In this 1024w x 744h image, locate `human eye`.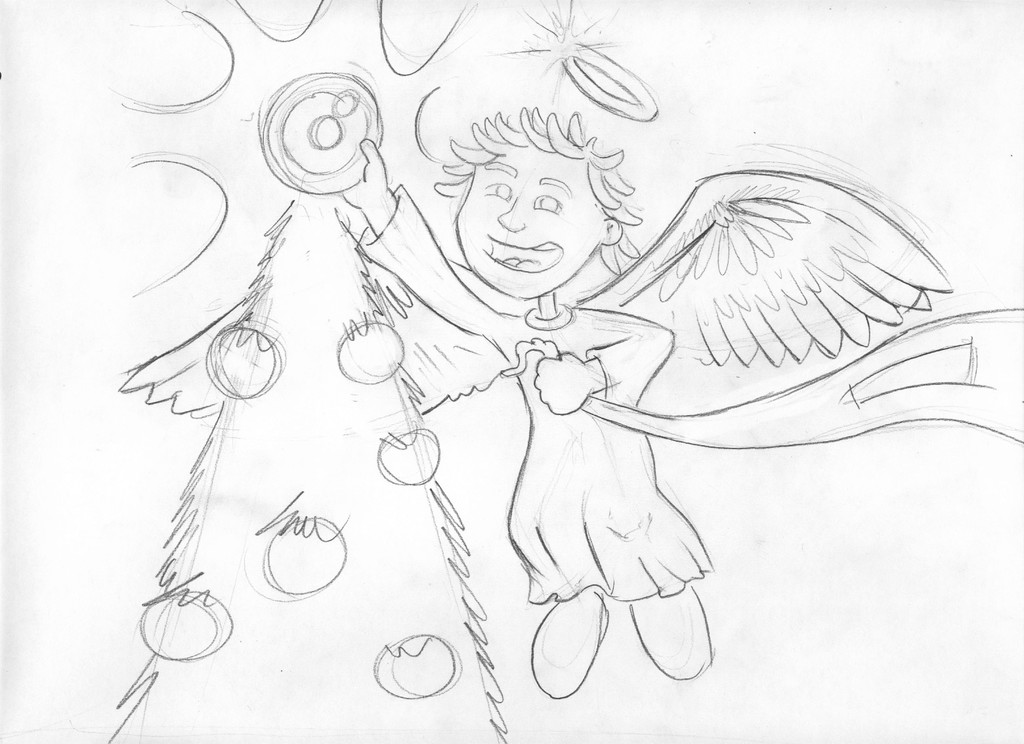
Bounding box: l=532, t=196, r=562, b=216.
